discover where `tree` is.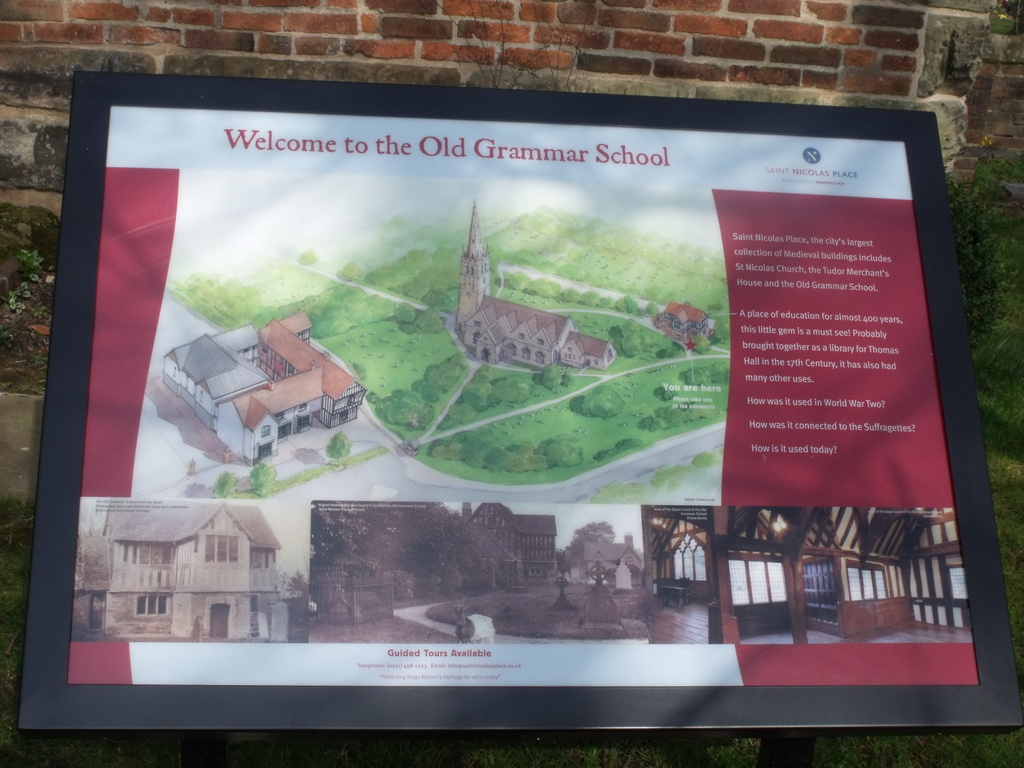
Discovered at <bbox>538, 364, 580, 393</bbox>.
